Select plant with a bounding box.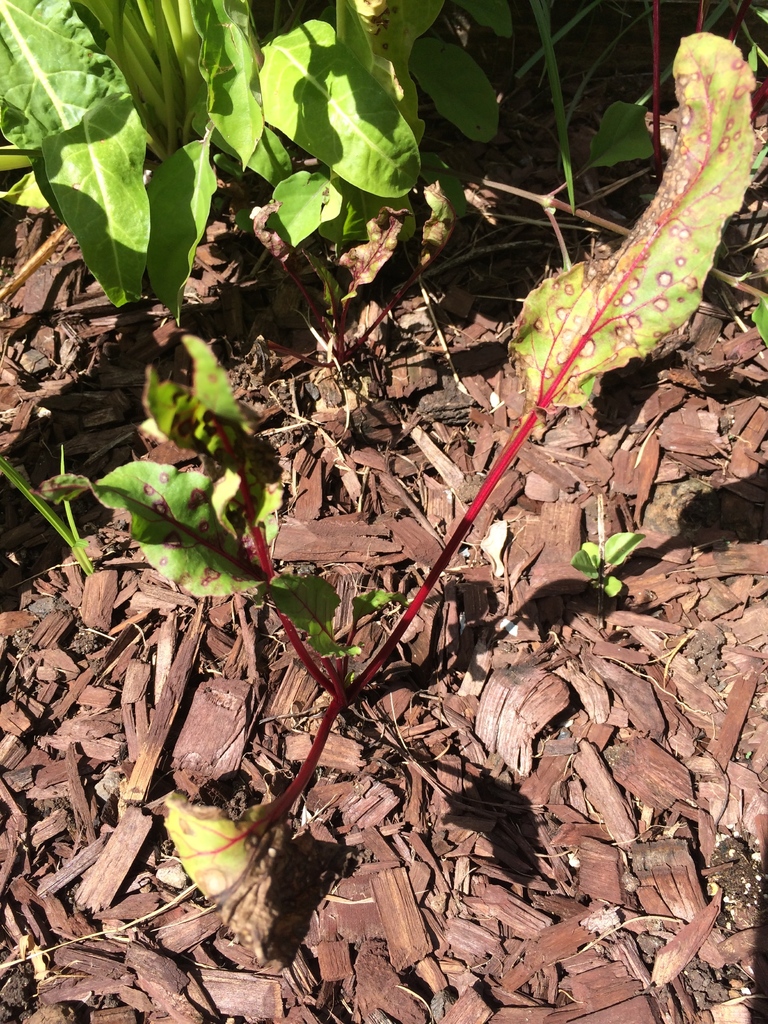
crop(36, 35, 763, 883).
